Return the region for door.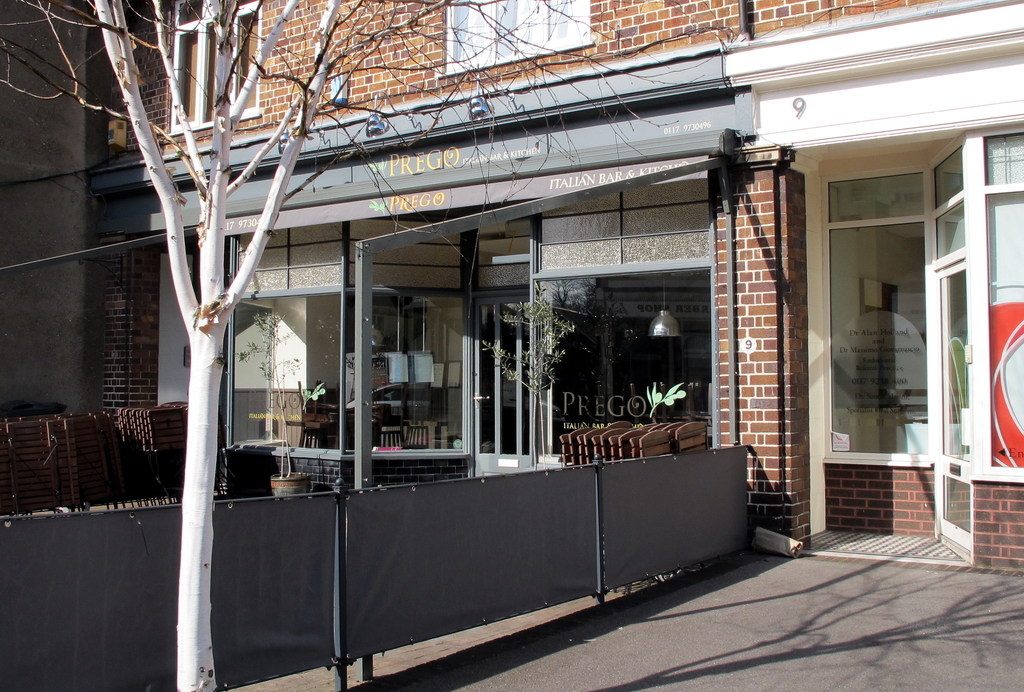
x1=461 y1=282 x2=536 y2=484.
